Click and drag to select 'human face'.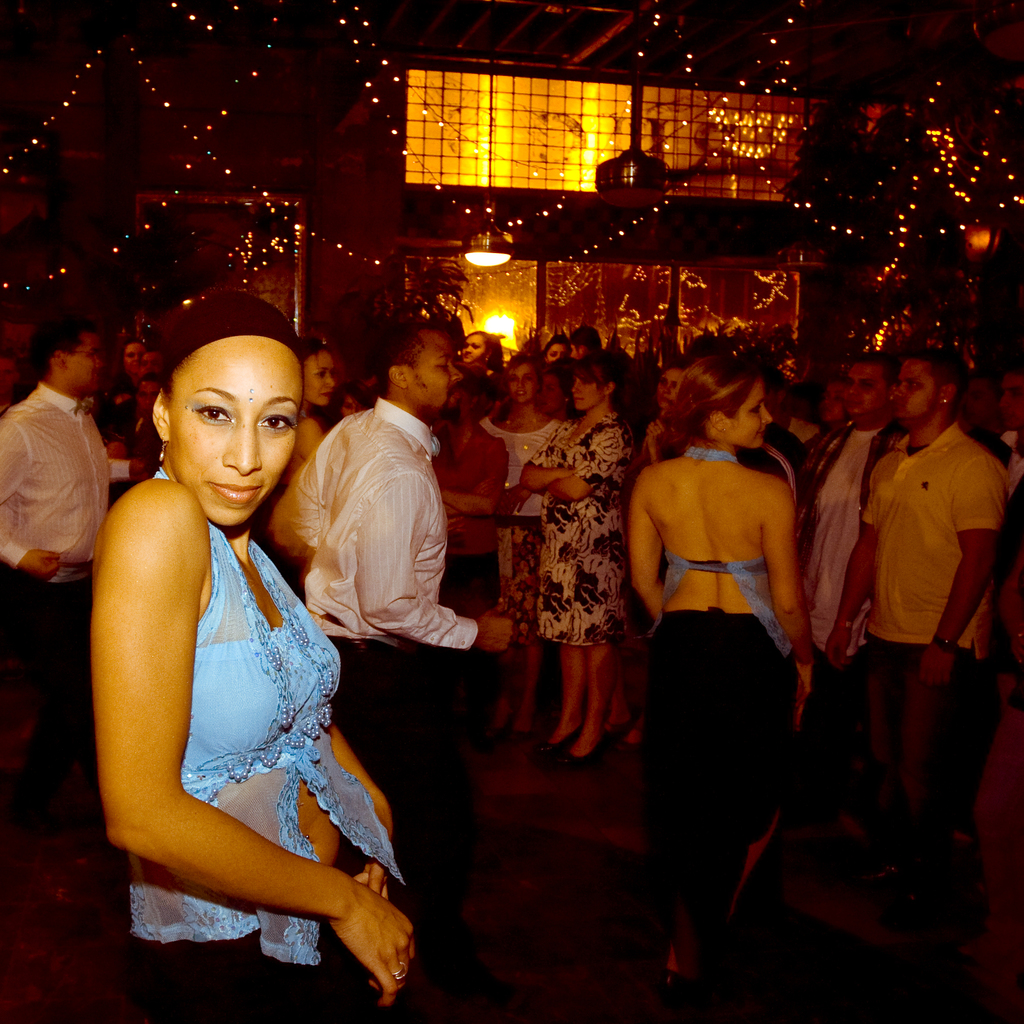
Selection: {"left": 659, "top": 370, "right": 680, "bottom": 405}.
